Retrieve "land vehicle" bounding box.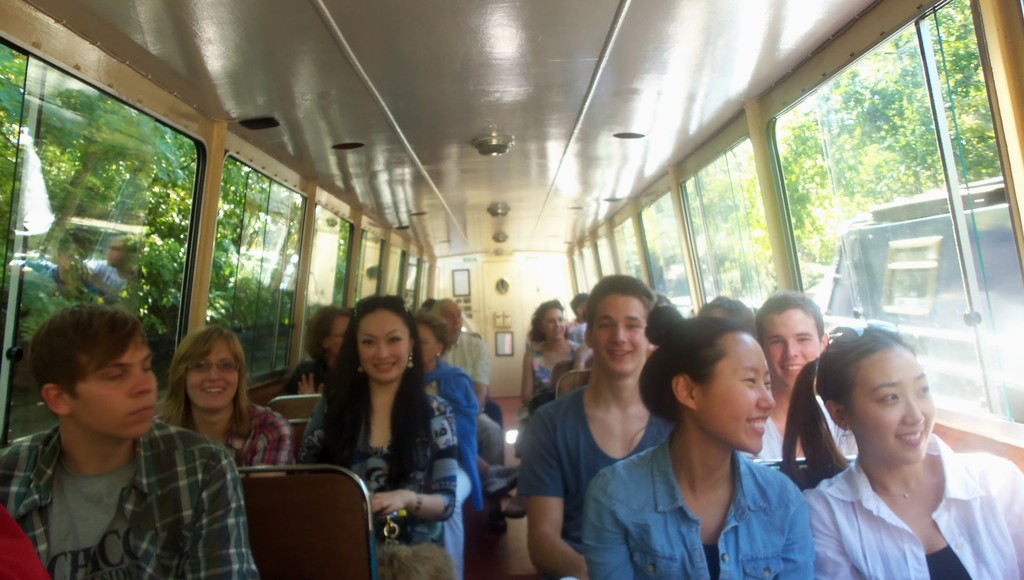
Bounding box: left=0, top=0, right=1023, bottom=579.
